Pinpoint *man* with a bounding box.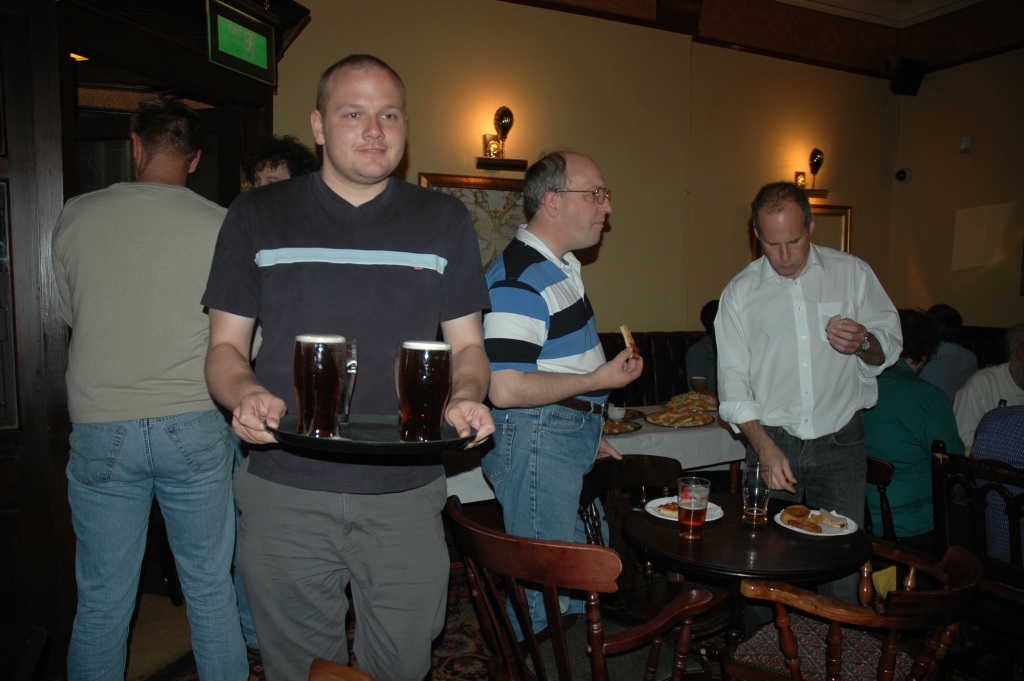
684,302,716,390.
